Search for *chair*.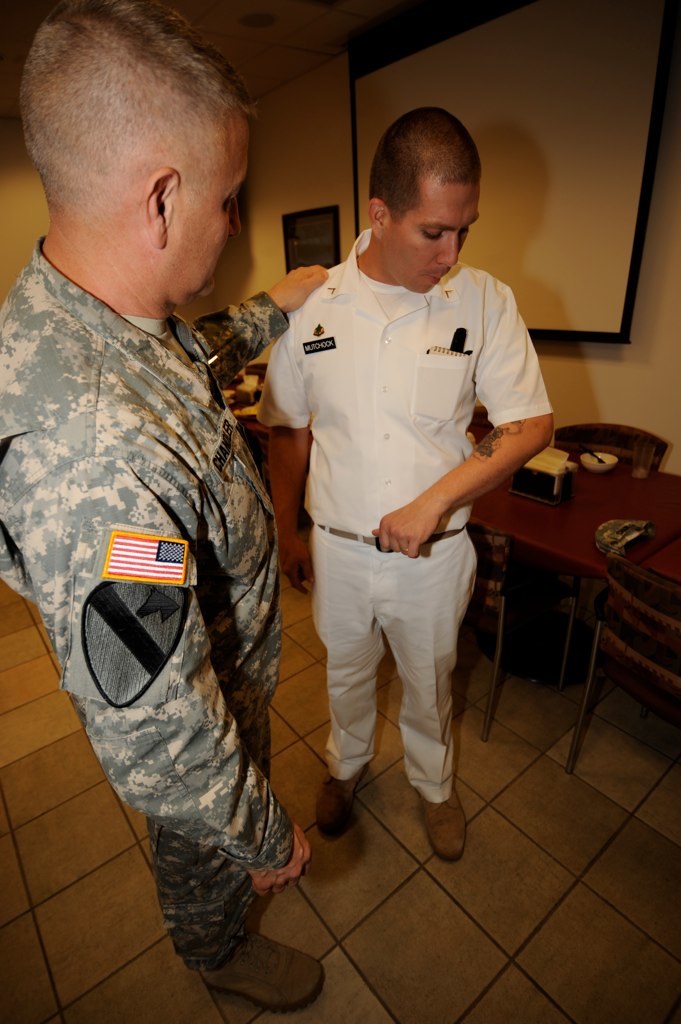
Found at bbox=(564, 563, 680, 770).
